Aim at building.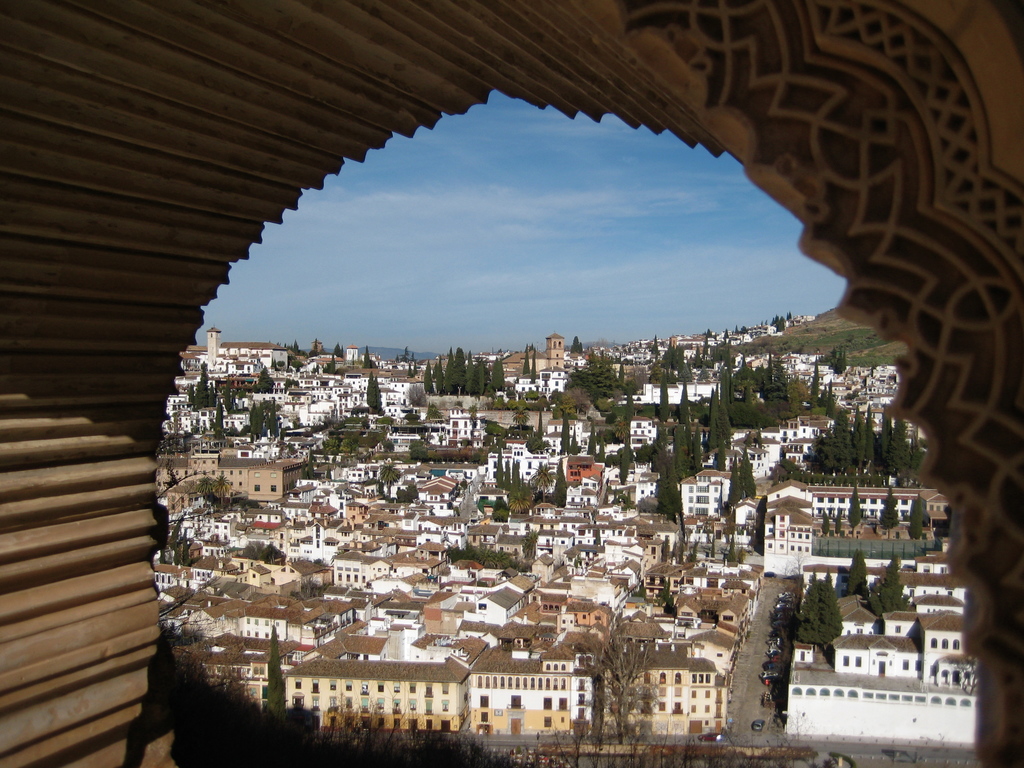
Aimed at {"left": 625, "top": 659, "right": 720, "bottom": 728}.
